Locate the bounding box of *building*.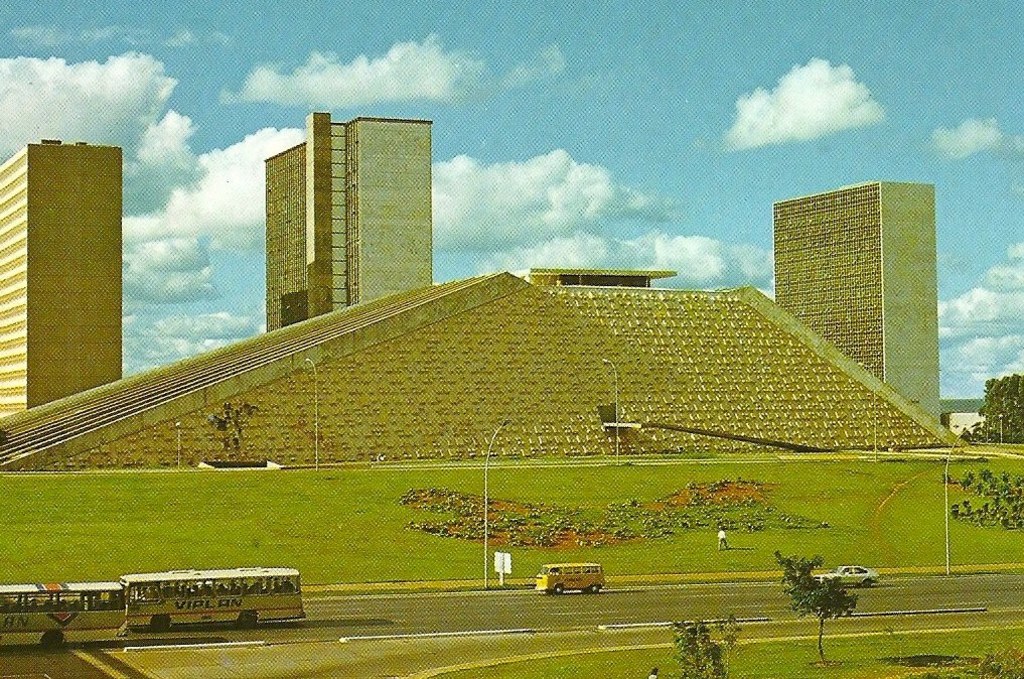
Bounding box: region(265, 109, 433, 335).
